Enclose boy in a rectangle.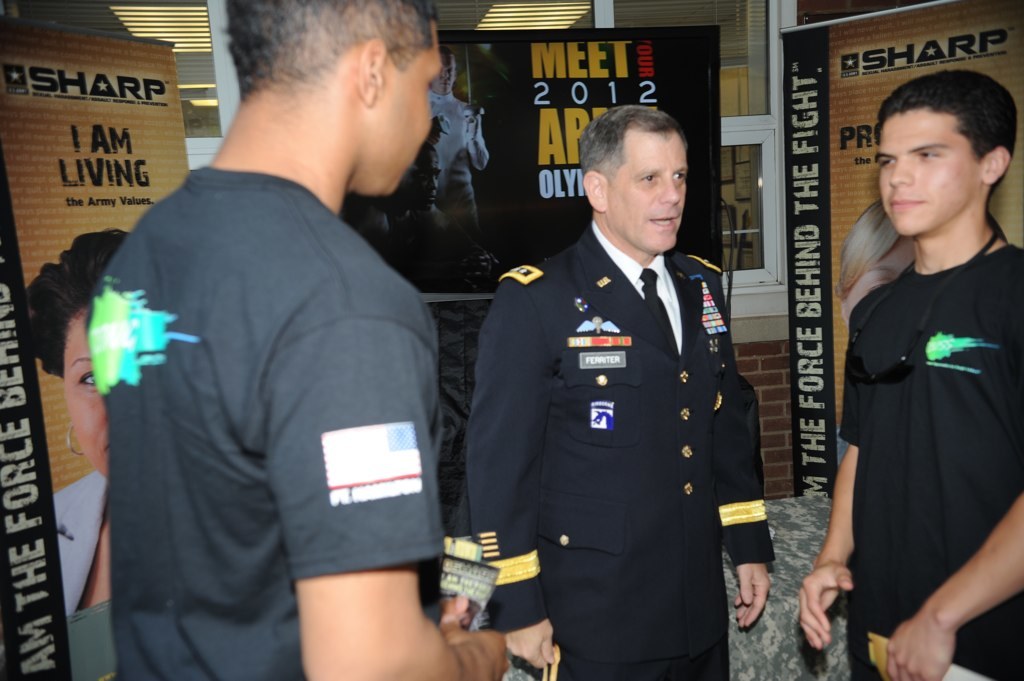
796, 69, 1023, 680.
